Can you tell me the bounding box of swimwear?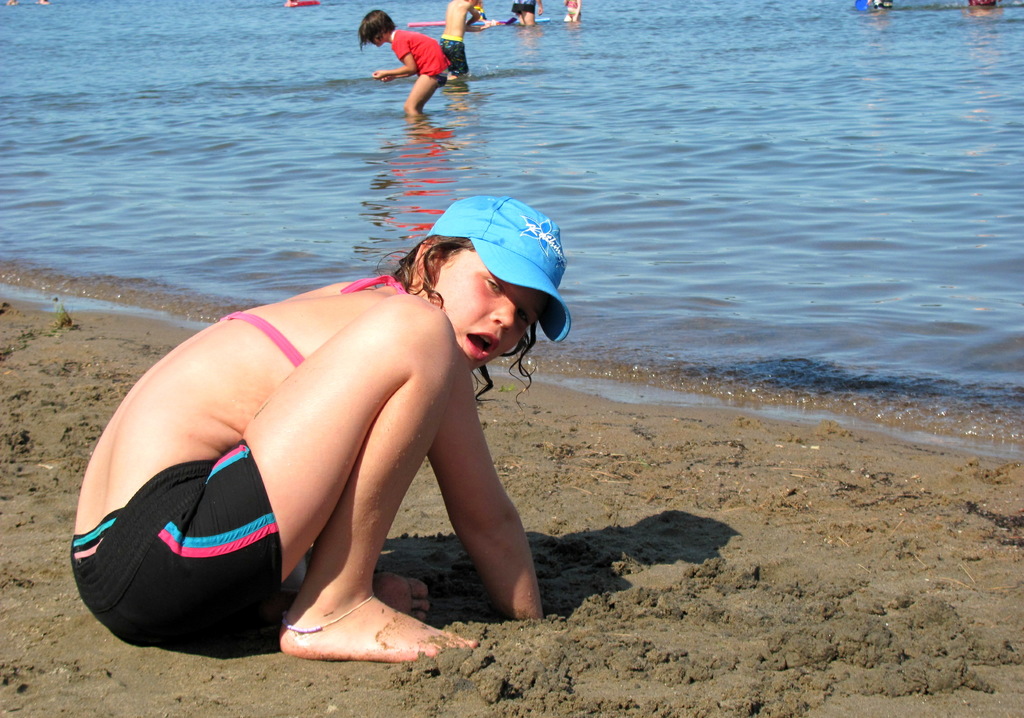
<bbox>38, 427, 312, 662</bbox>.
